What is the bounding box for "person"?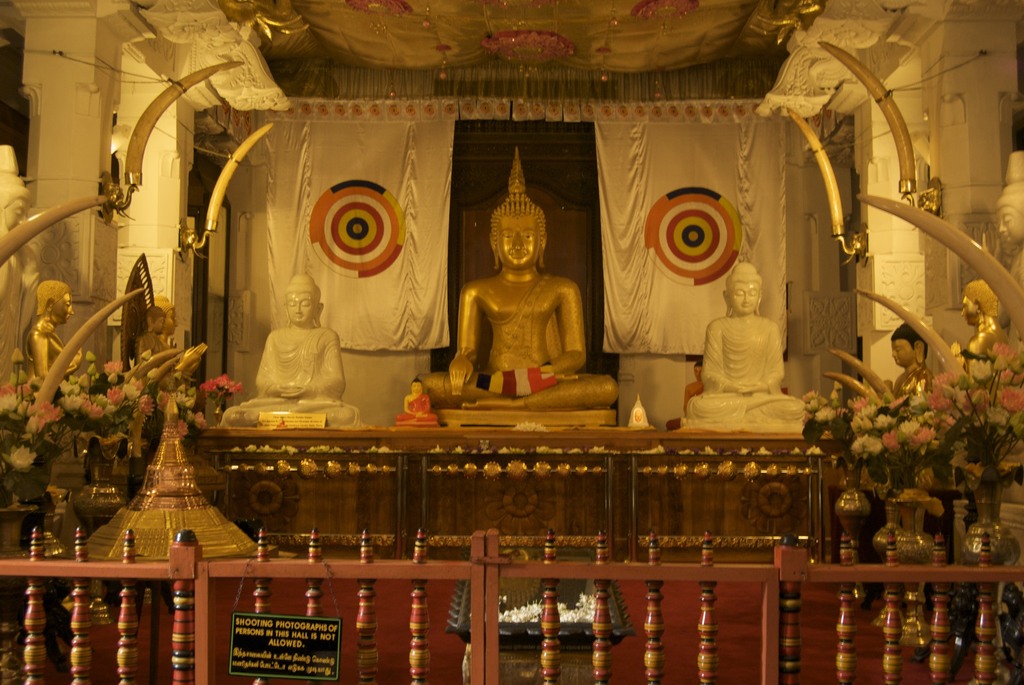
667:359:707:434.
